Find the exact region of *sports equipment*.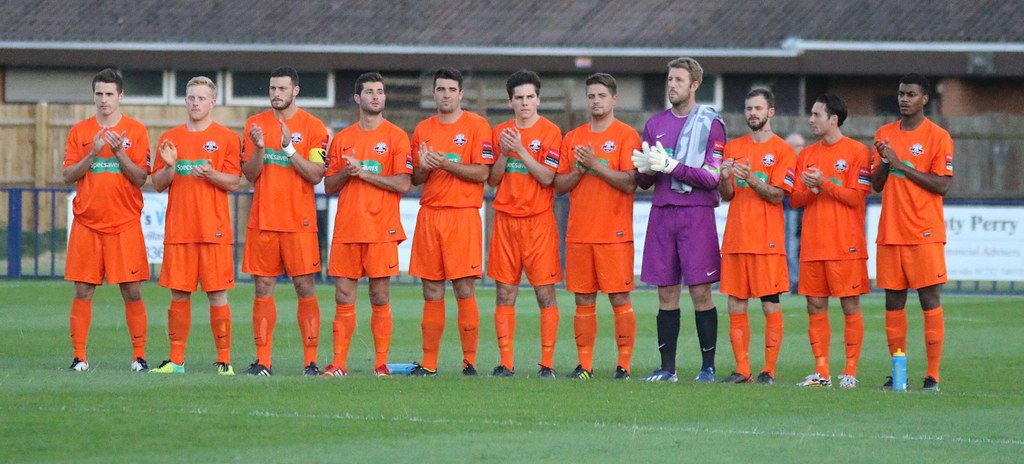
Exact region: bbox=(646, 141, 677, 172).
